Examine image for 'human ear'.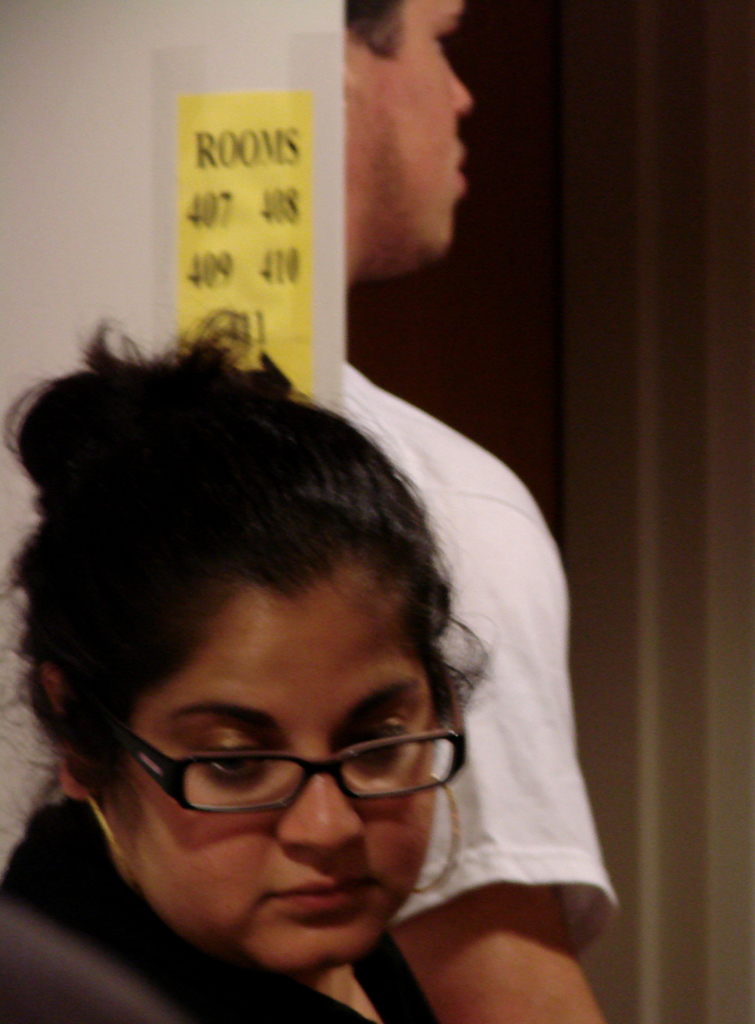
Examination result: region(39, 662, 98, 802).
